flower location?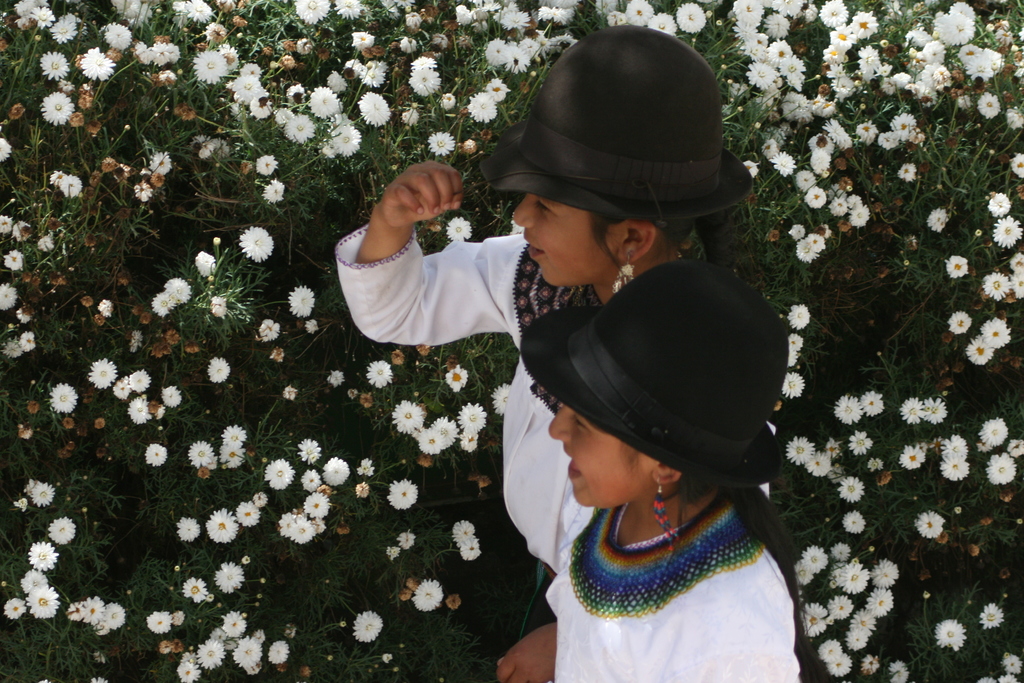
{"left": 239, "top": 228, "right": 274, "bottom": 265}
